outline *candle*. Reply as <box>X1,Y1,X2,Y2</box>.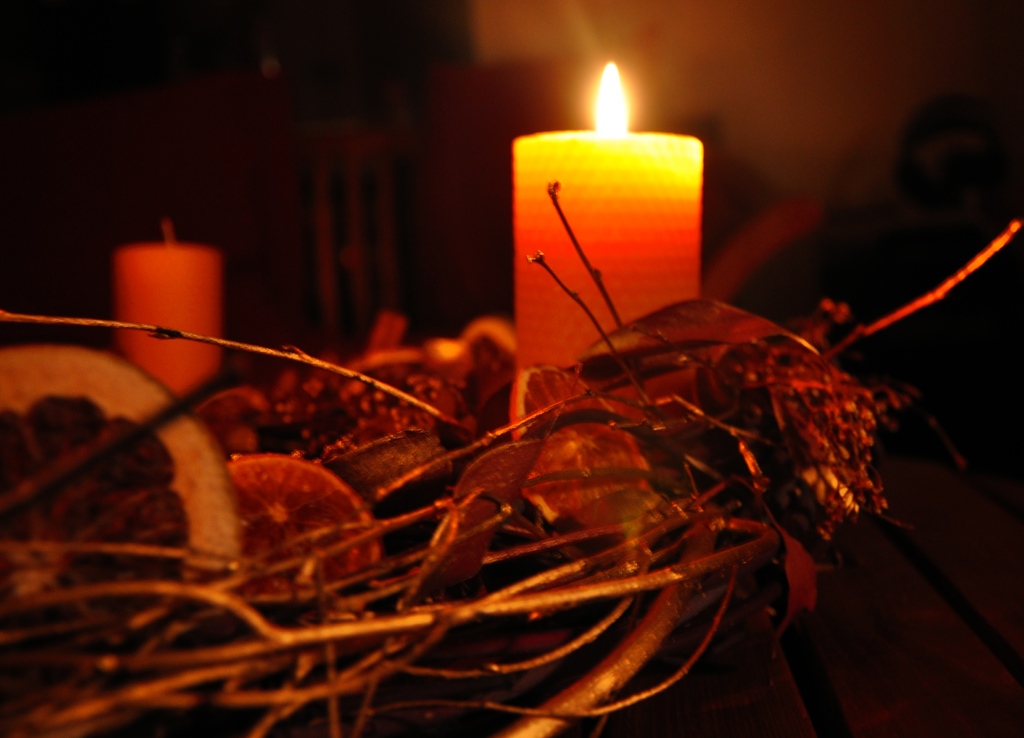
<box>116,217,221,395</box>.
